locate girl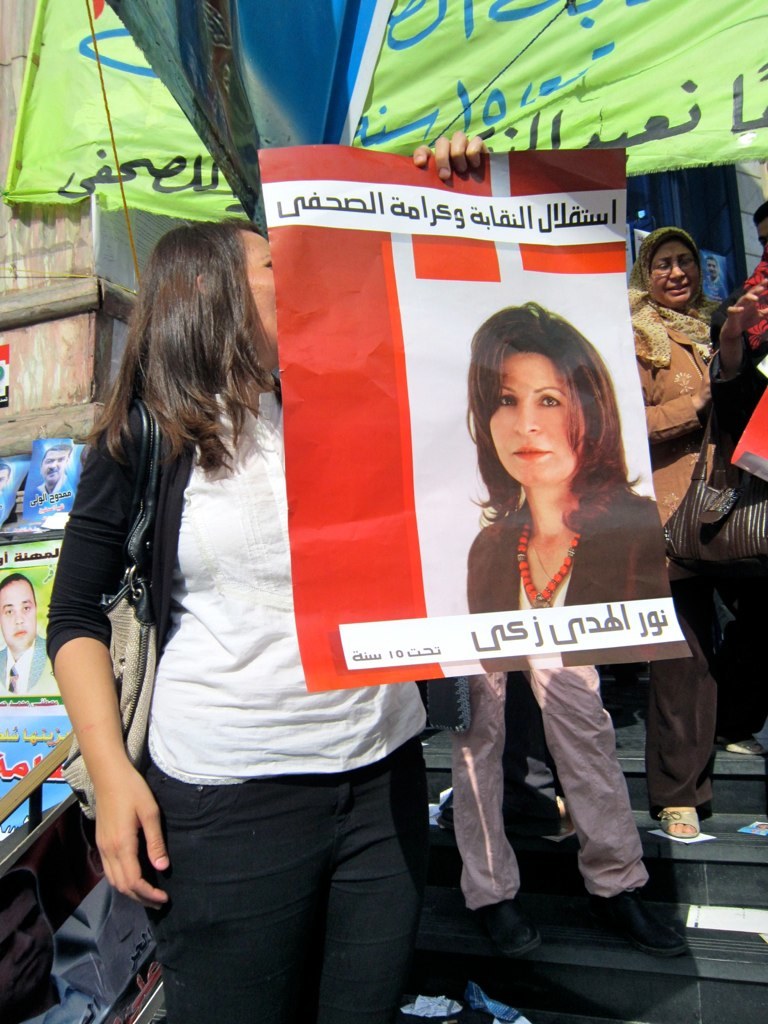
<box>46,223,415,1023</box>
